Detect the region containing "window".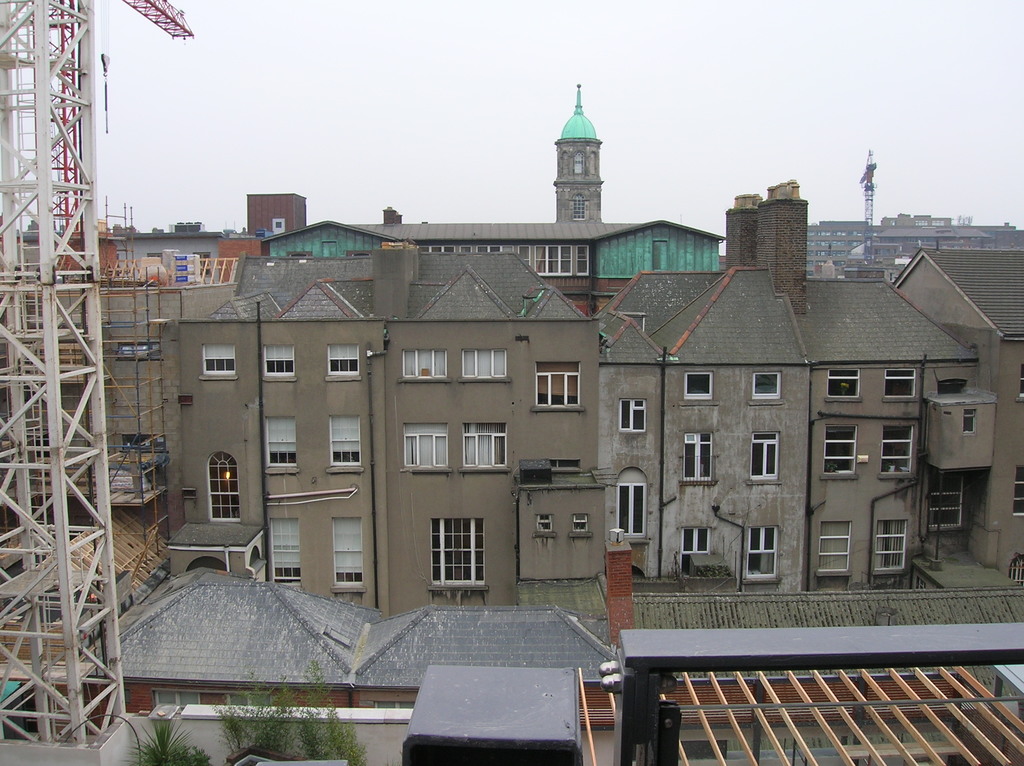
<region>746, 431, 785, 484</region>.
